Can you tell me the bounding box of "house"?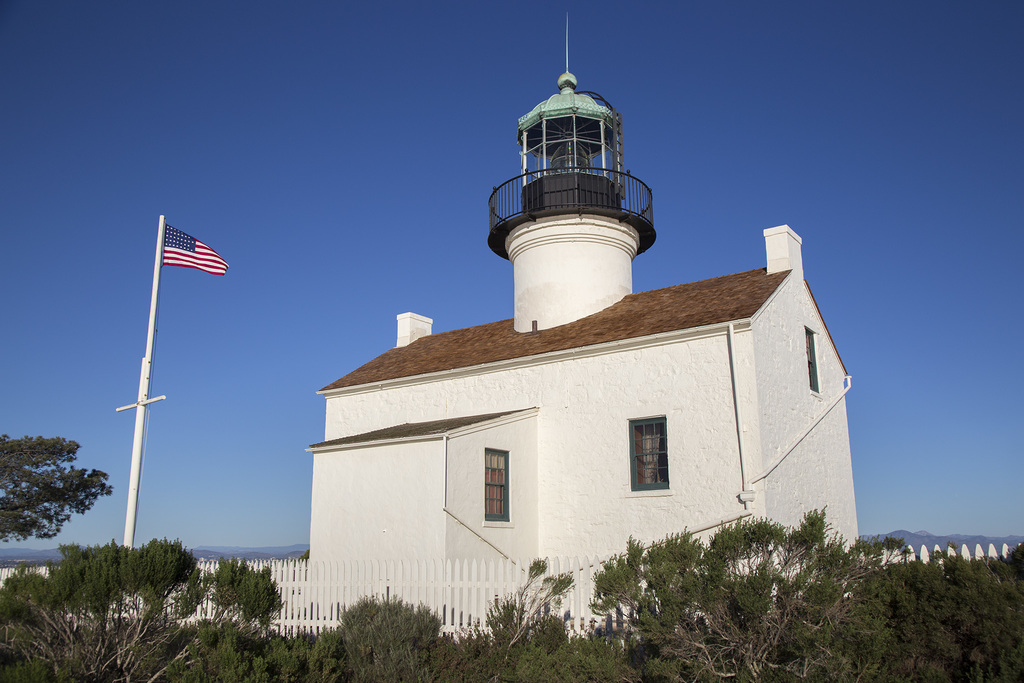
(x1=294, y1=189, x2=876, y2=634).
